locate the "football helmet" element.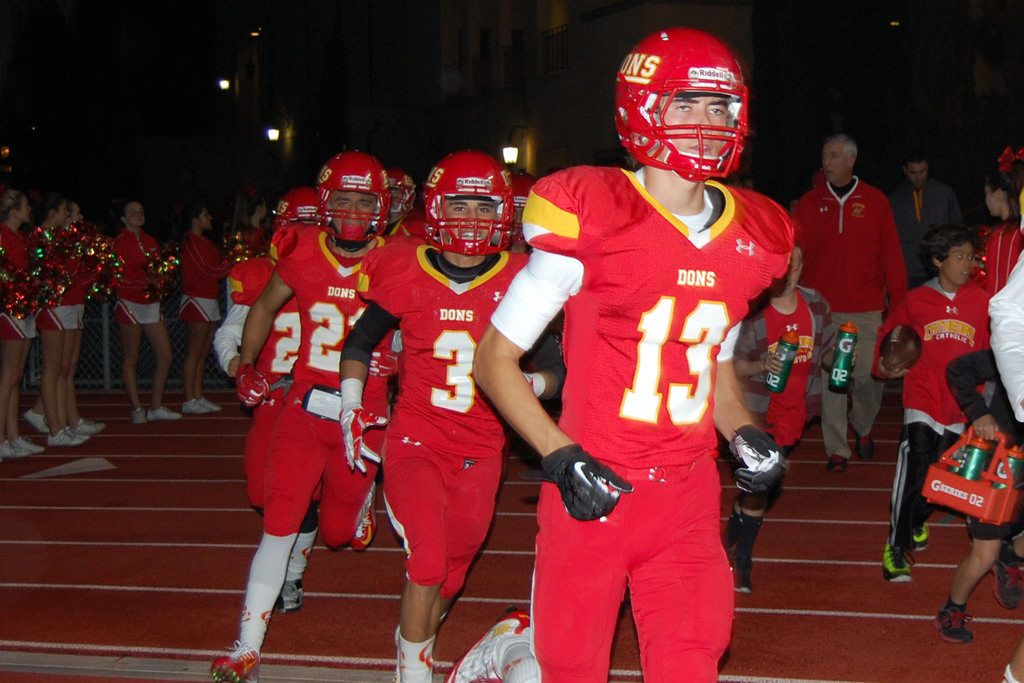
Element bbox: 319 154 396 251.
